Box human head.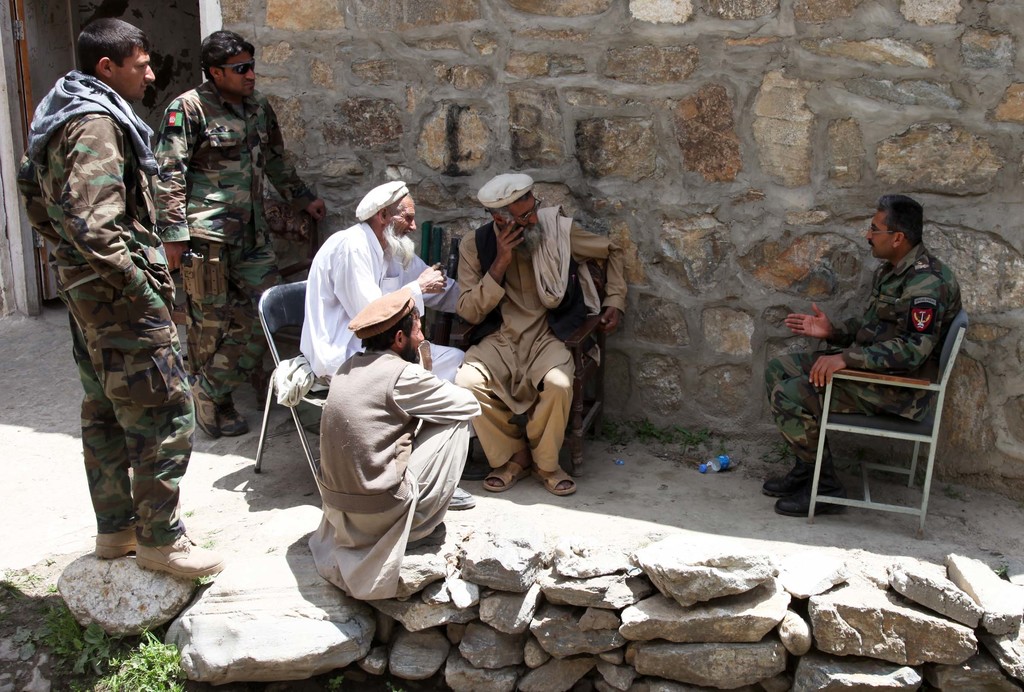
l=359, t=289, r=426, b=366.
